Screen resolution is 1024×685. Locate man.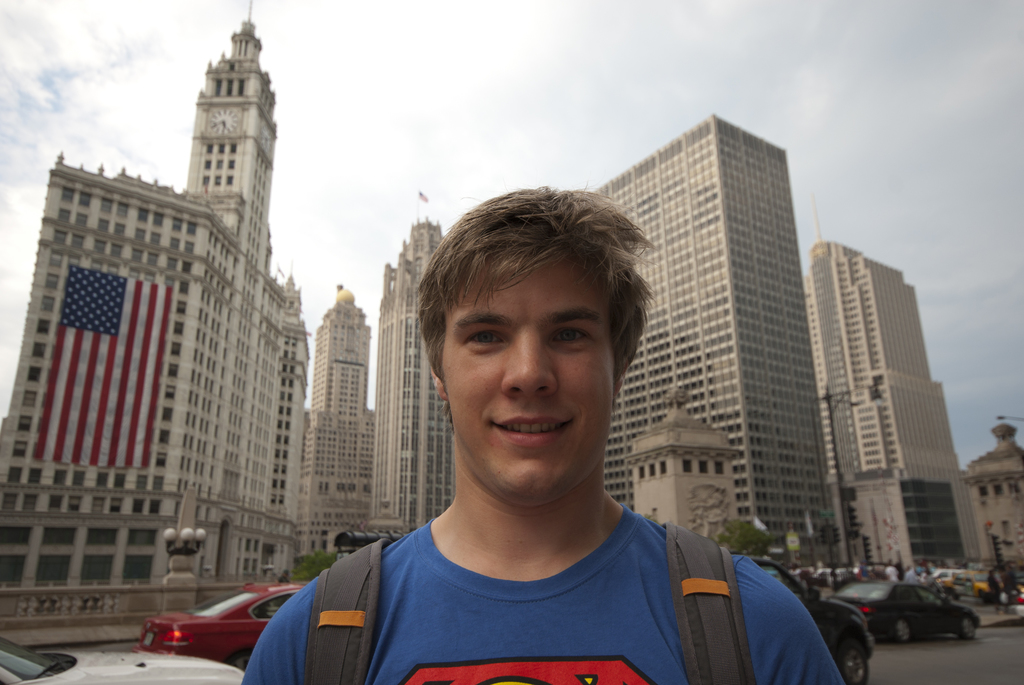
[886,563,900,583].
